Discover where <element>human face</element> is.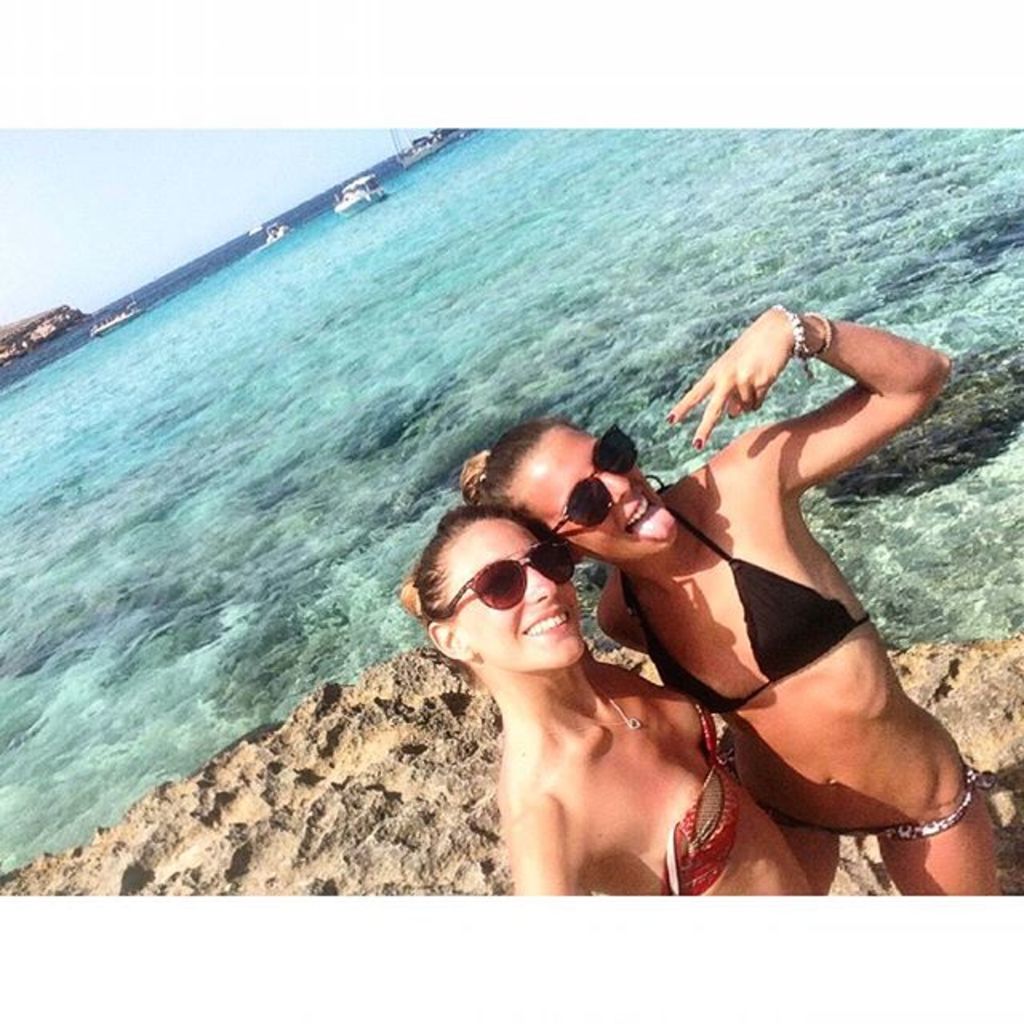
Discovered at (left=518, top=426, right=678, bottom=566).
